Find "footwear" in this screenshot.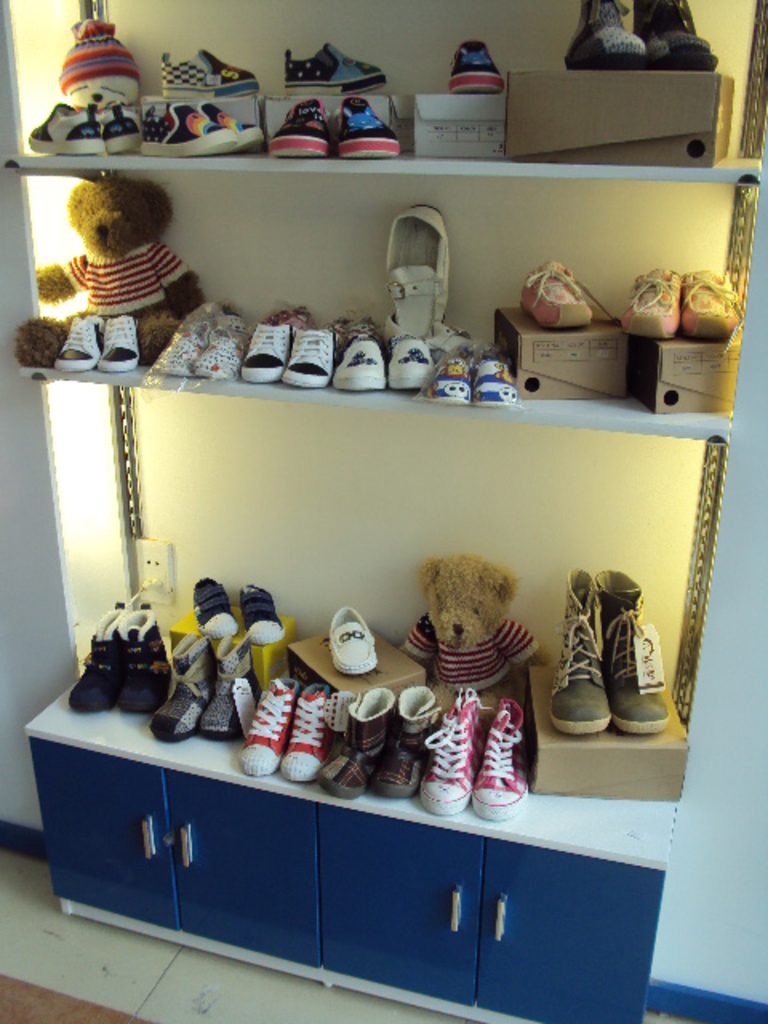
The bounding box for "footwear" is 606 558 670 742.
